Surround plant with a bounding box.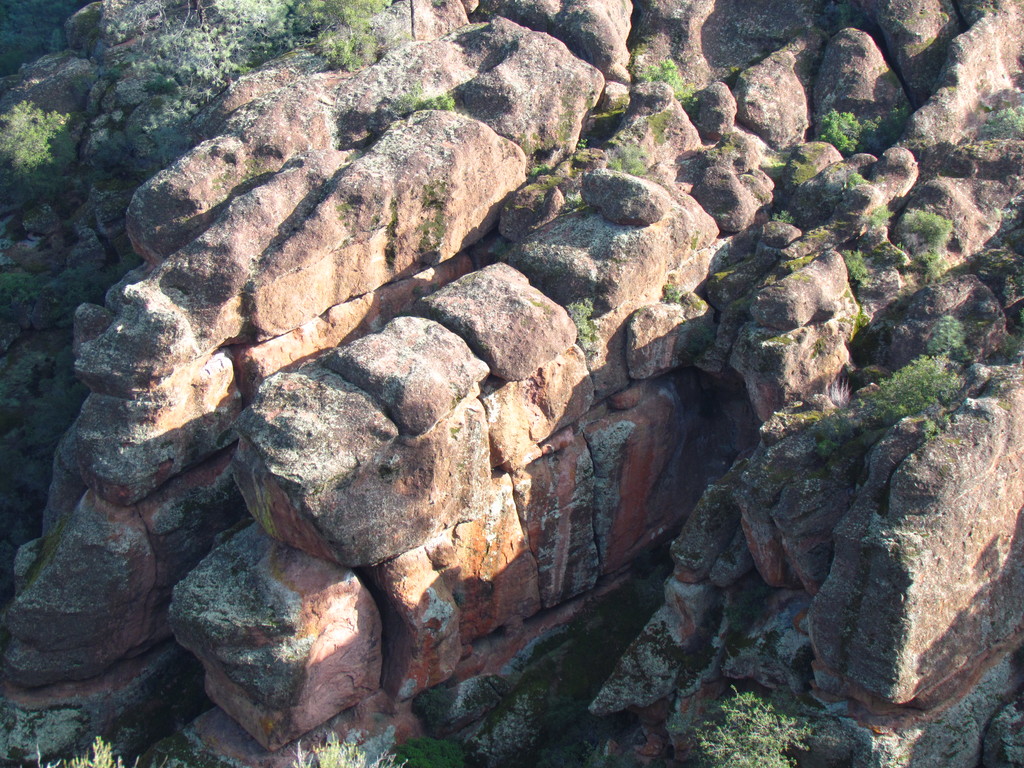
<bbox>0, 97, 83, 198</bbox>.
